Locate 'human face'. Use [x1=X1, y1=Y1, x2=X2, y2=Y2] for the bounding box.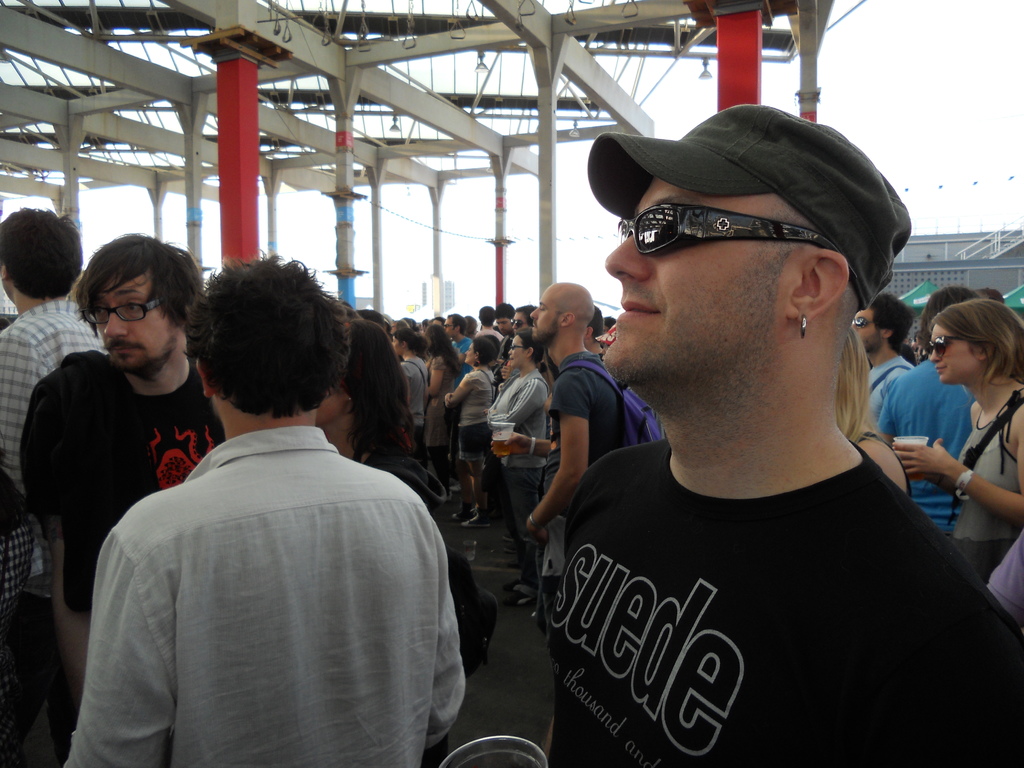
[x1=513, y1=312, x2=527, y2=335].
